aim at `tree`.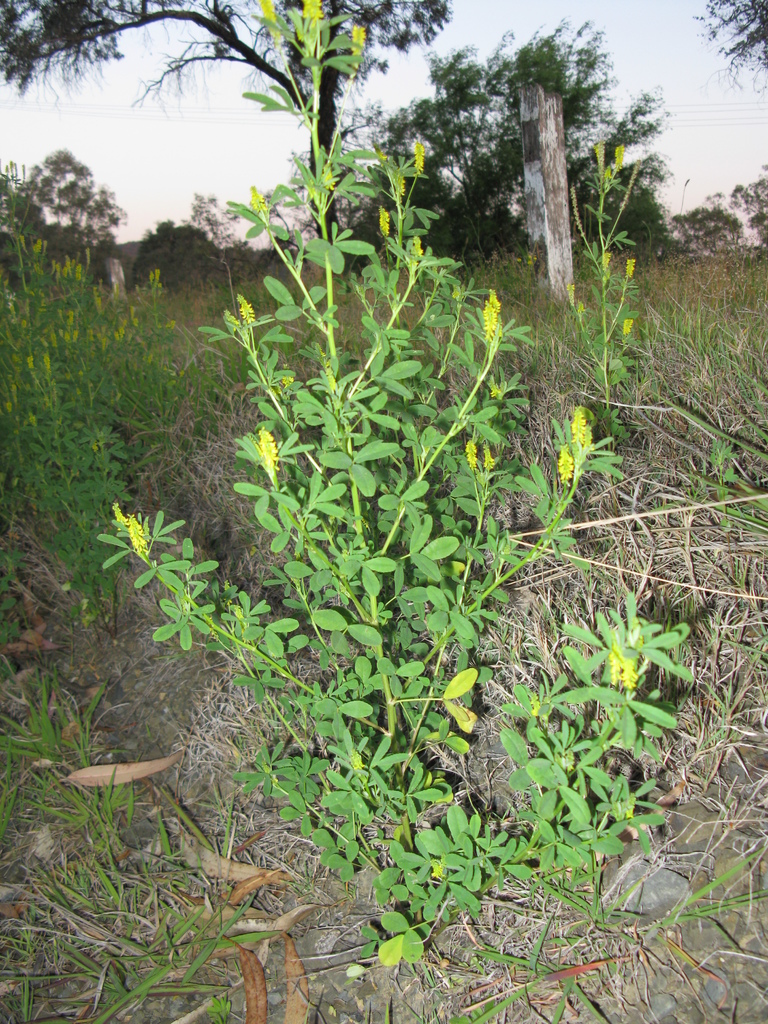
Aimed at 17/111/126/279.
